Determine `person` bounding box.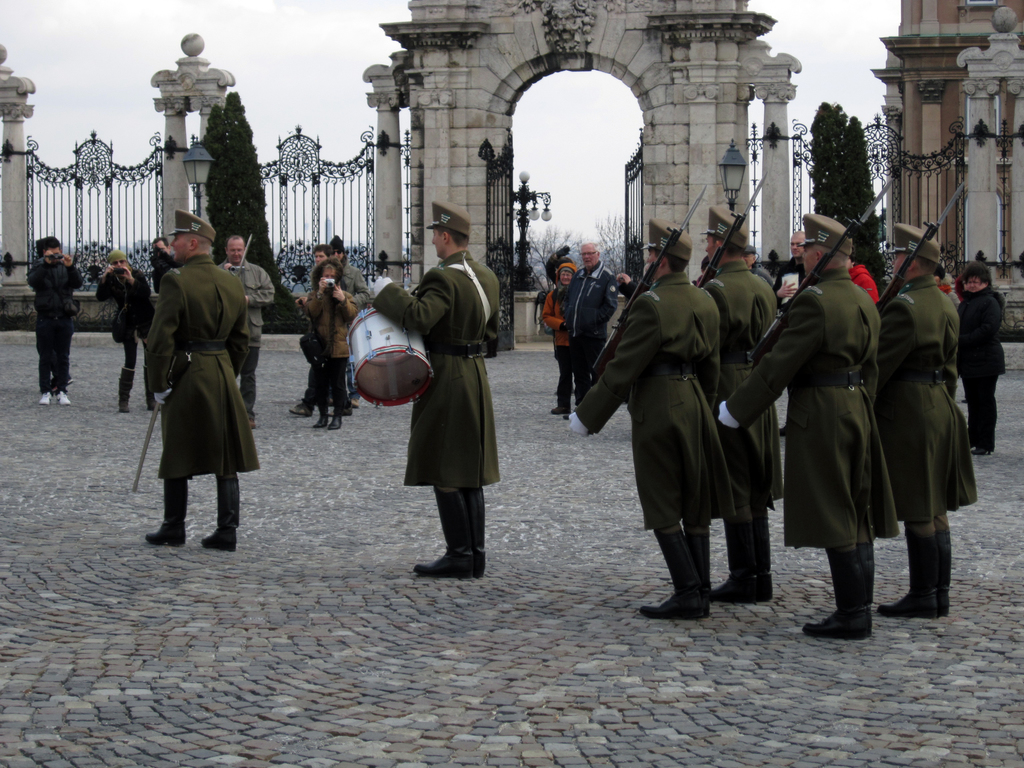
Determined: bbox=(141, 207, 250, 550).
